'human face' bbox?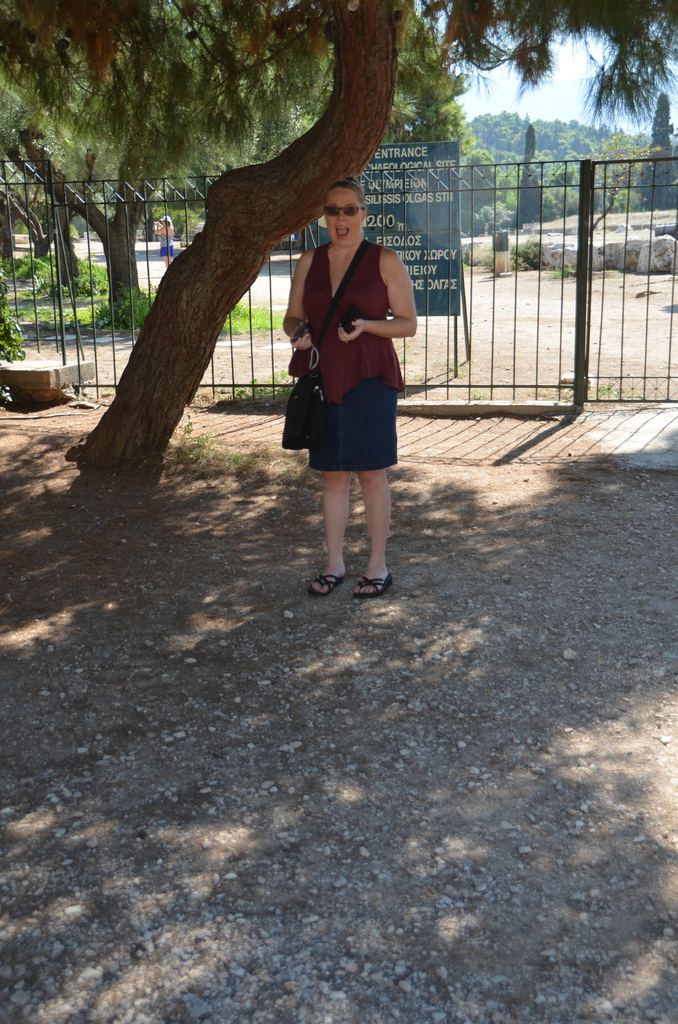
327:186:364:246
